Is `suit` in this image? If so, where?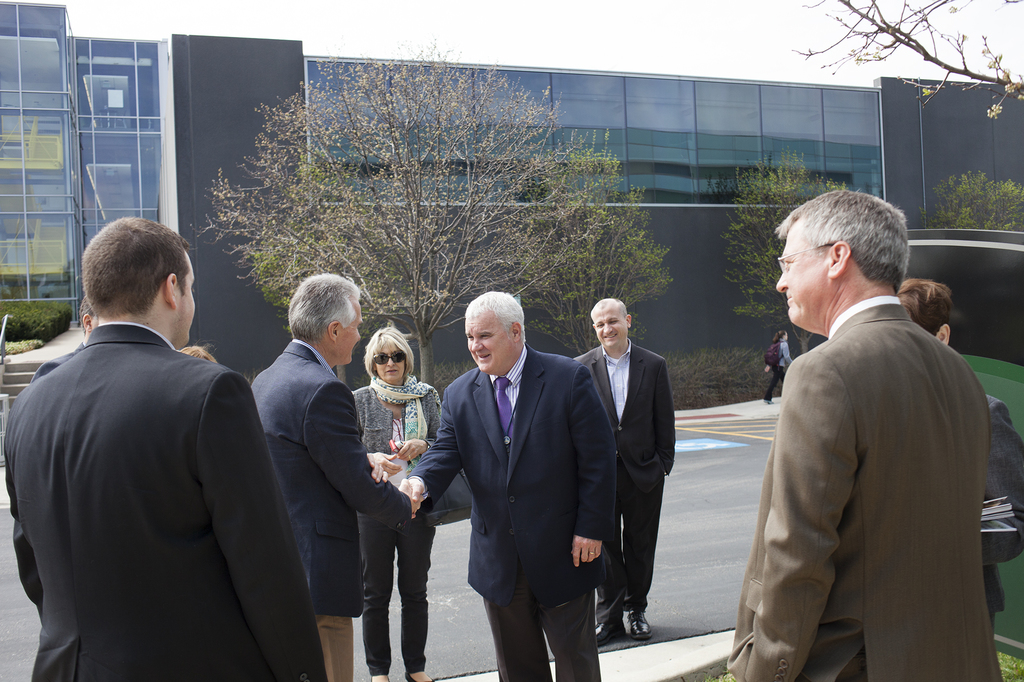
Yes, at bbox=(246, 337, 412, 681).
